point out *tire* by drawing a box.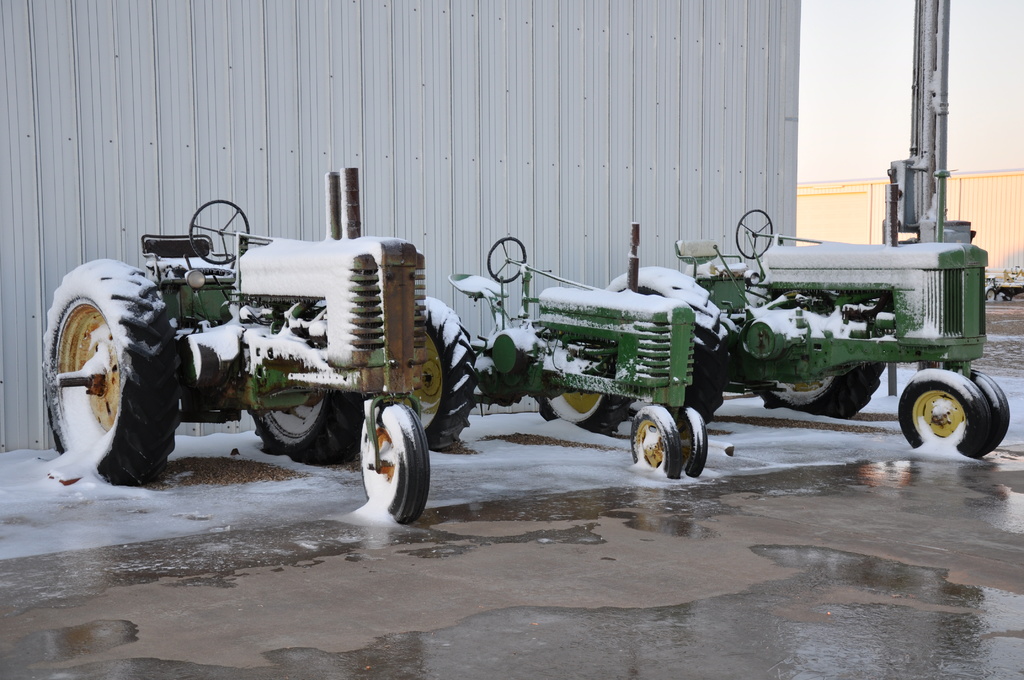
<region>359, 401, 431, 522</region>.
